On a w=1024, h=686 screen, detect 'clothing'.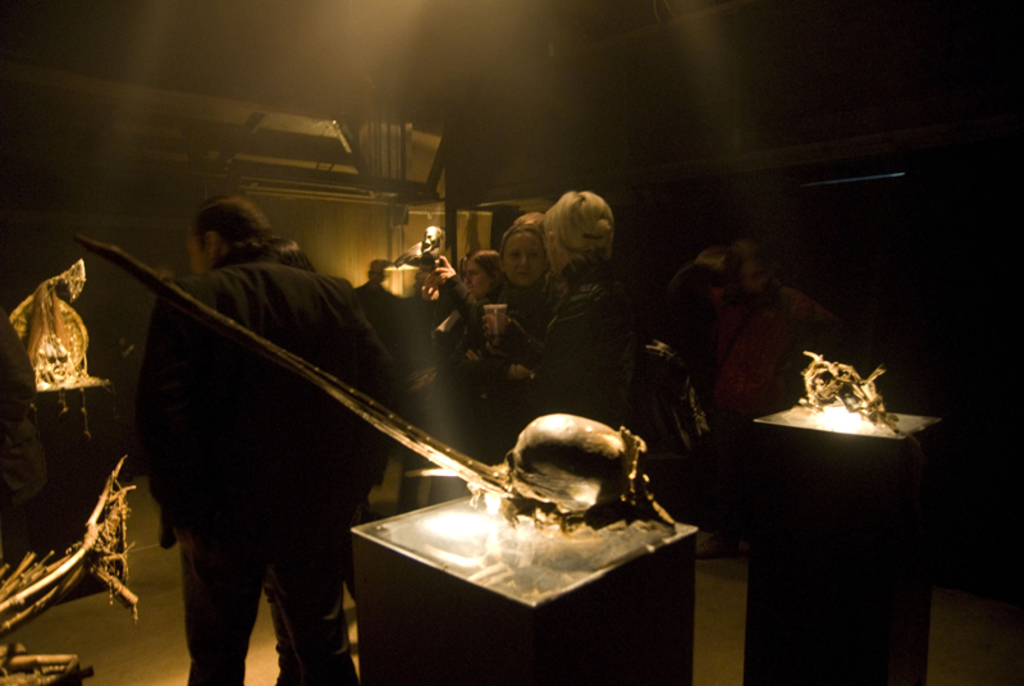
crop(127, 188, 435, 650).
